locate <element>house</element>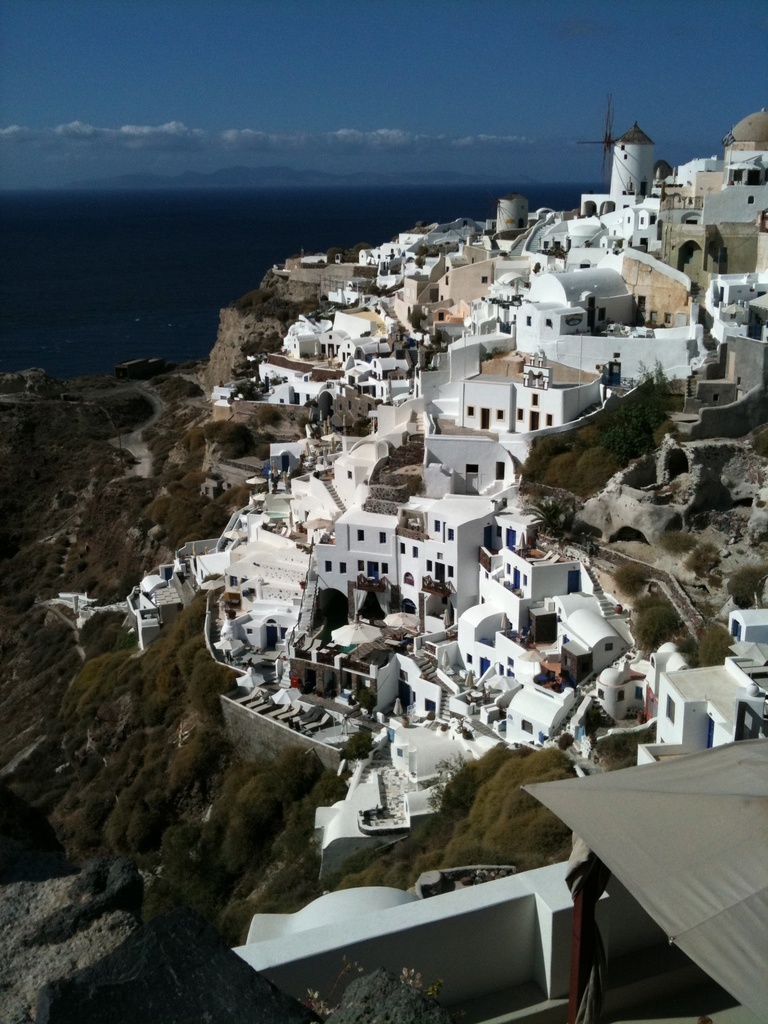
crop(643, 646, 758, 740)
